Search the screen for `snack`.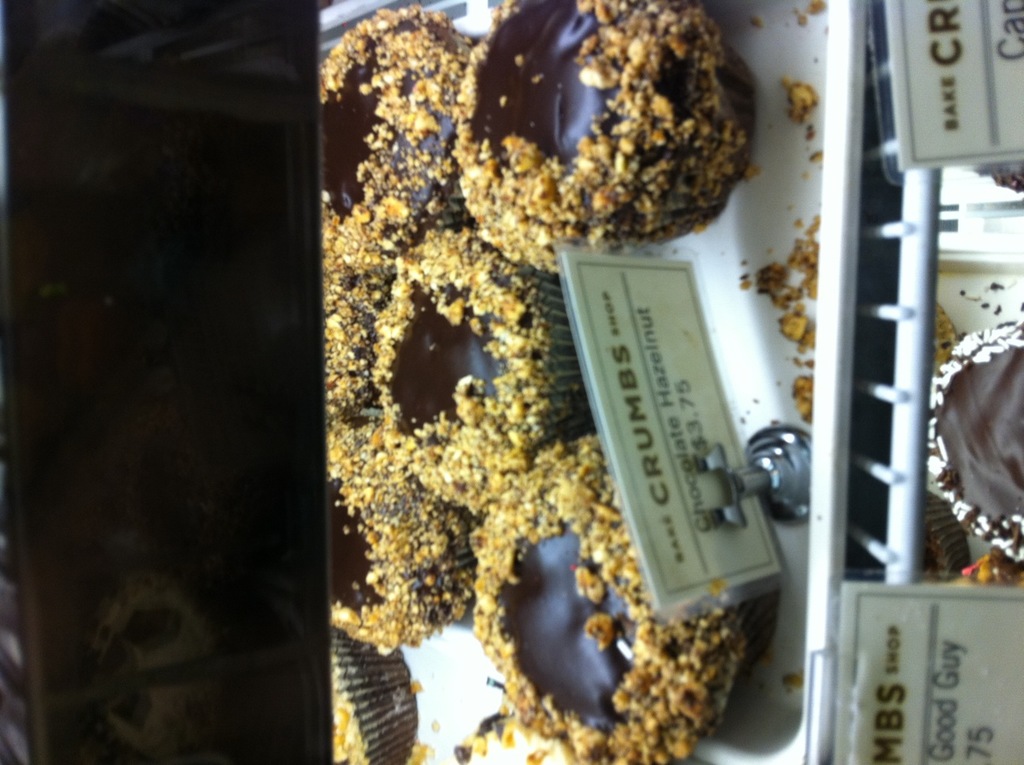
Found at 310 3 484 248.
